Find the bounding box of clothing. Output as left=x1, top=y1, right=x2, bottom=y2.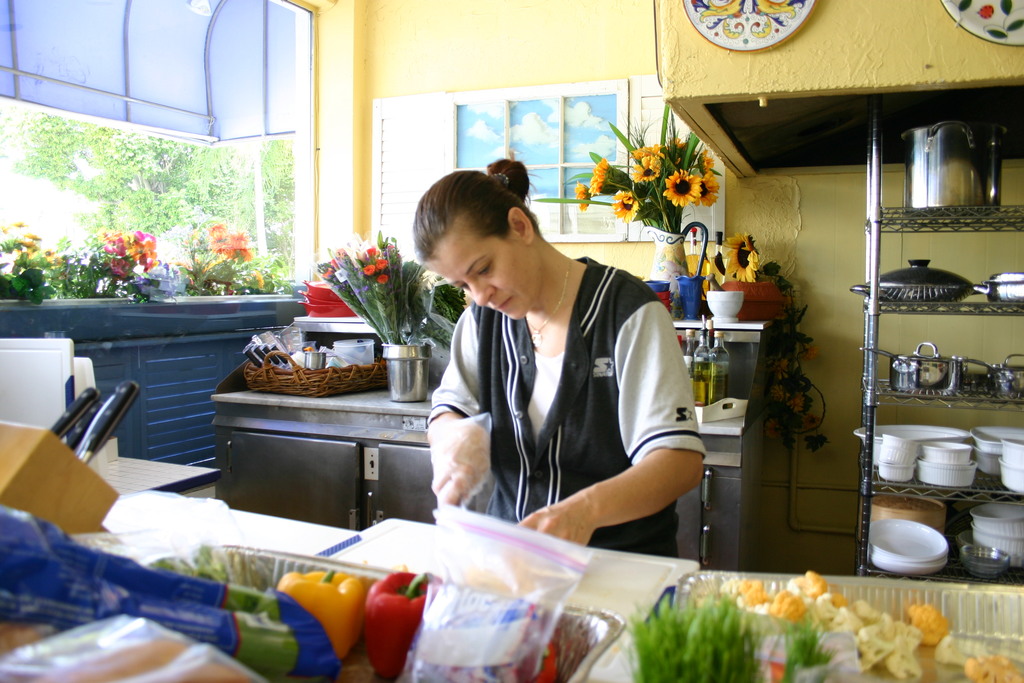
left=422, top=238, right=705, bottom=545.
